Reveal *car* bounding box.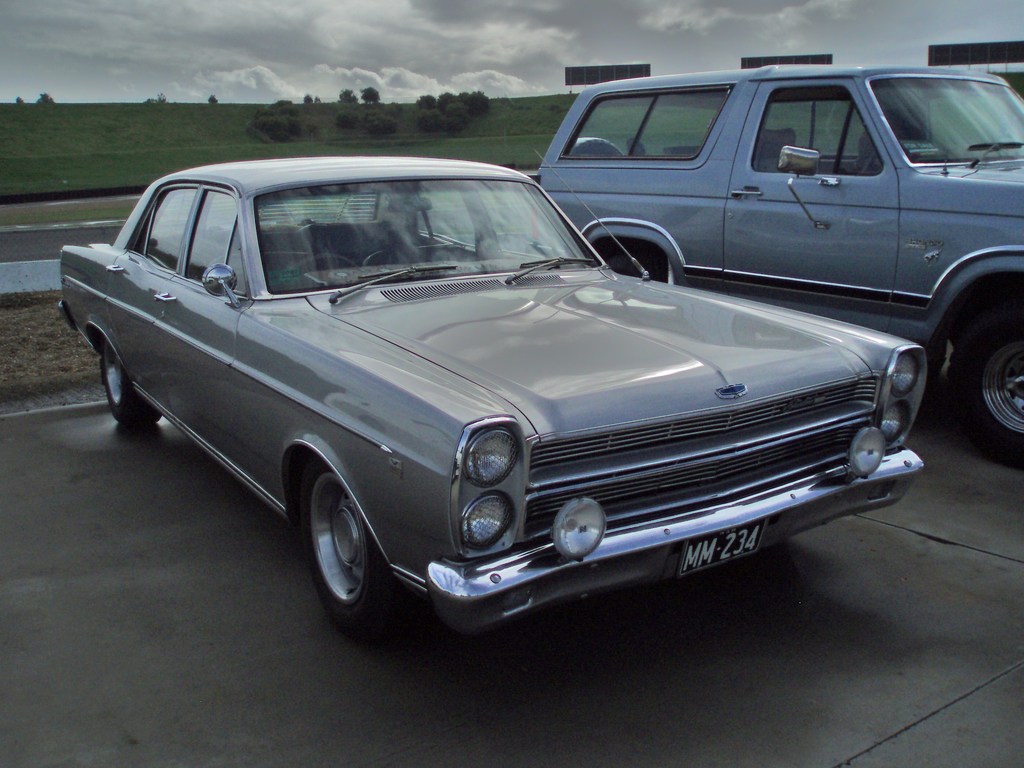
Revealed: BBox(57, 150, 925, 643).
